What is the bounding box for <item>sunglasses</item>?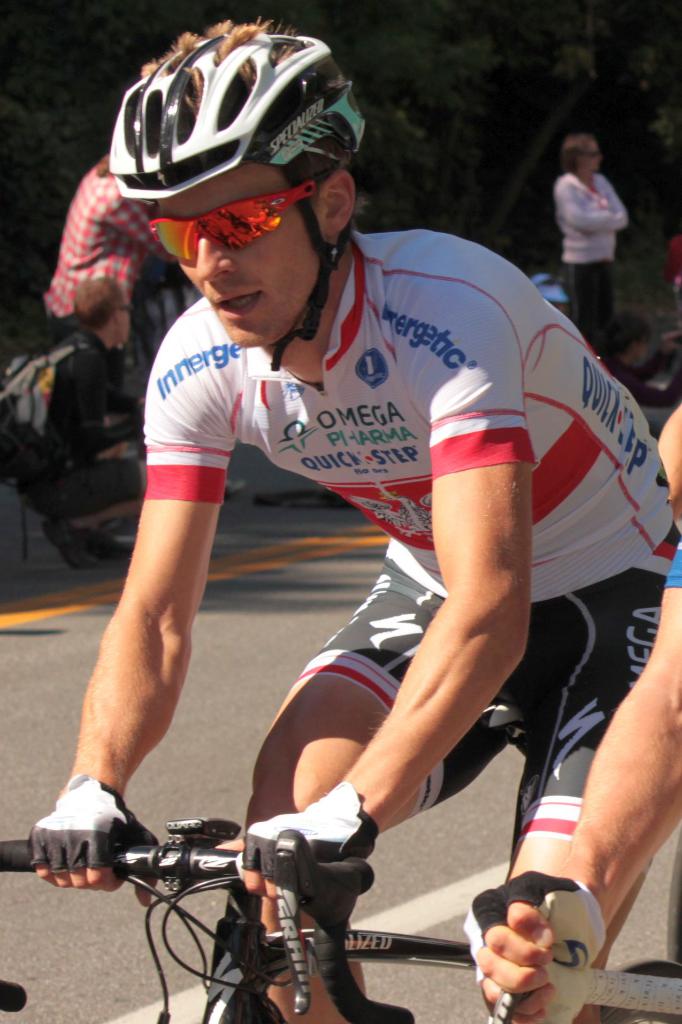
(x1=144, y1=168, x2=340, y2=268).
